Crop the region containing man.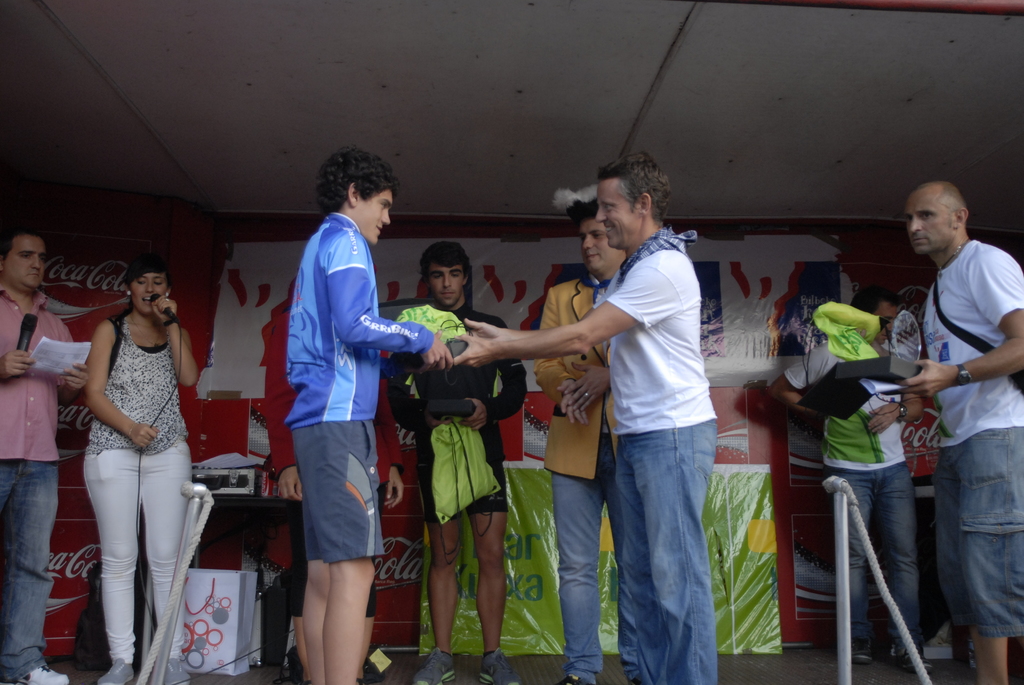
Crop region: BBox(0, 226, 93, 684).
